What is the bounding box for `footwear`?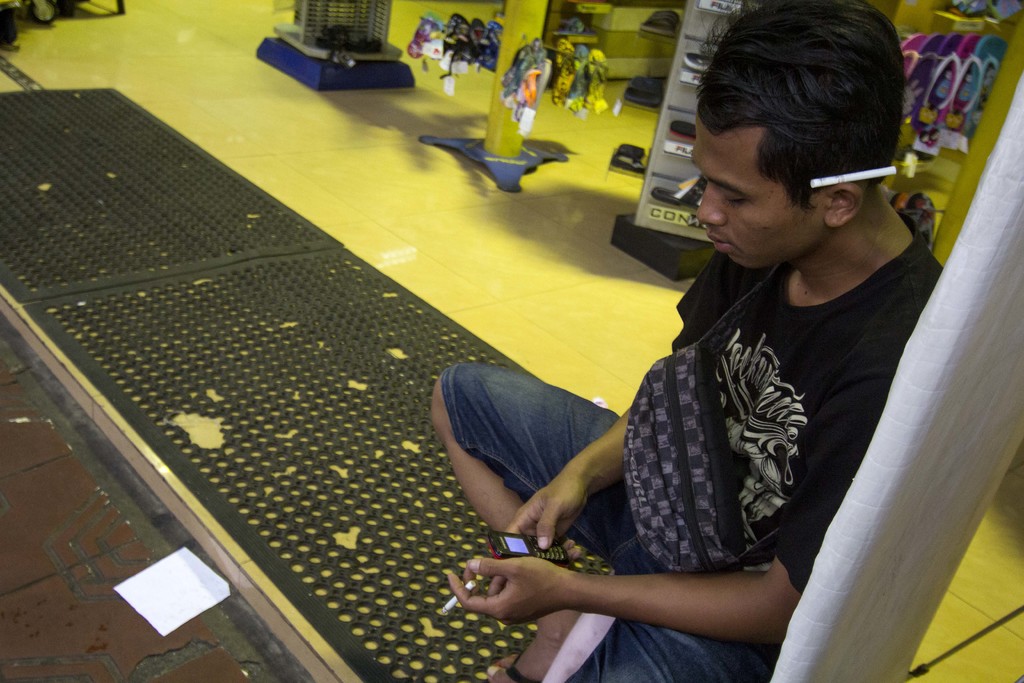
{"left": 668, "top": 124, "right": 696, "bottom": 141}.
